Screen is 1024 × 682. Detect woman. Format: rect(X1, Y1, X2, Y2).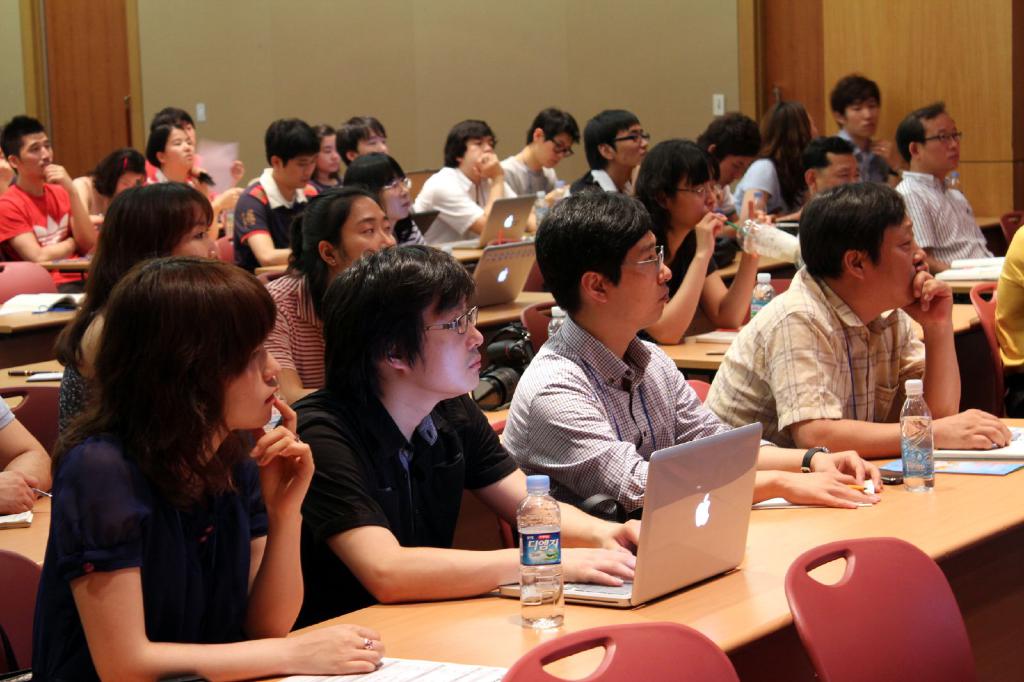
rect(56, 181, 223, 441).
